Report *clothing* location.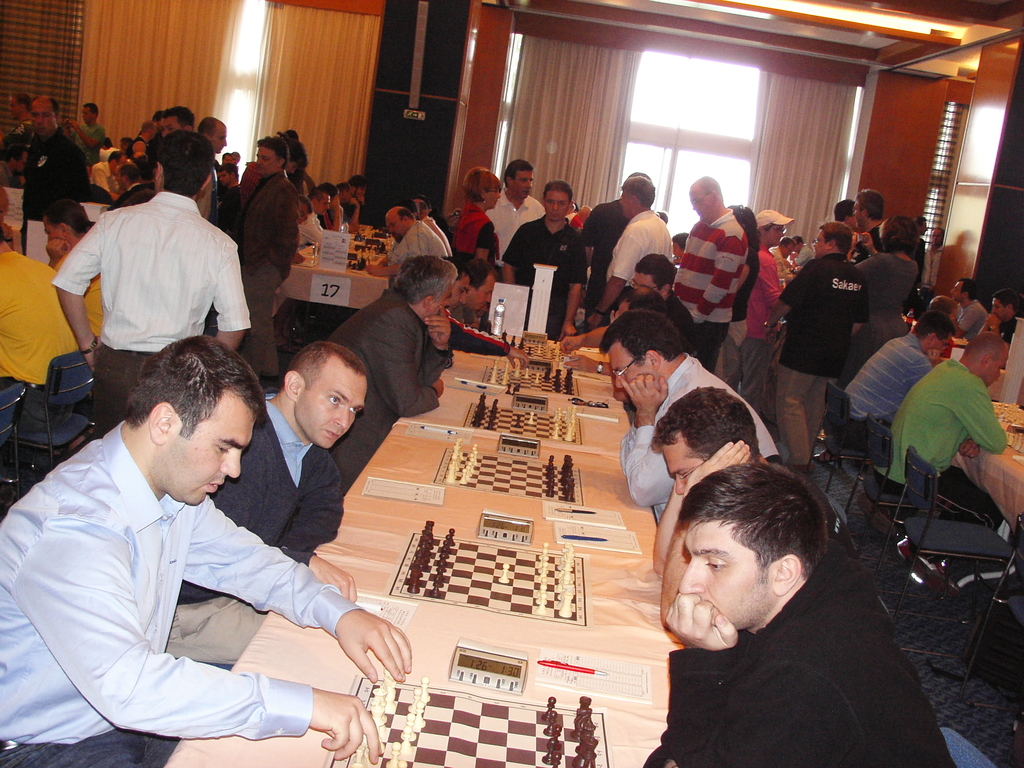
Report: select_region(780, 256, 874, 458).
